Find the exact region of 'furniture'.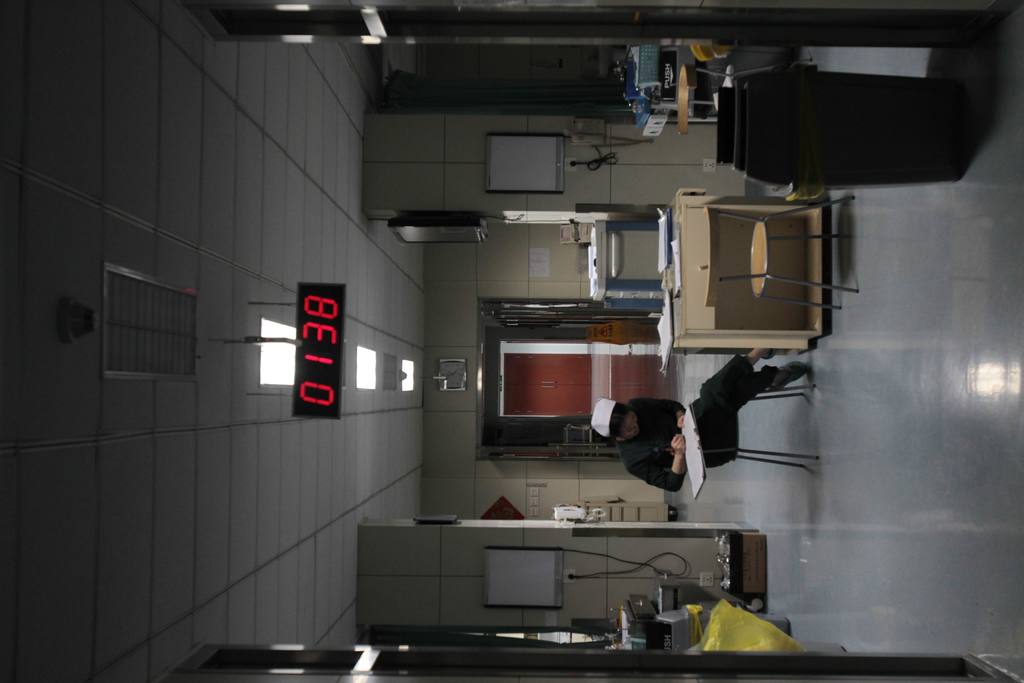
Exact region: box=[705, 197, 854, 310].
